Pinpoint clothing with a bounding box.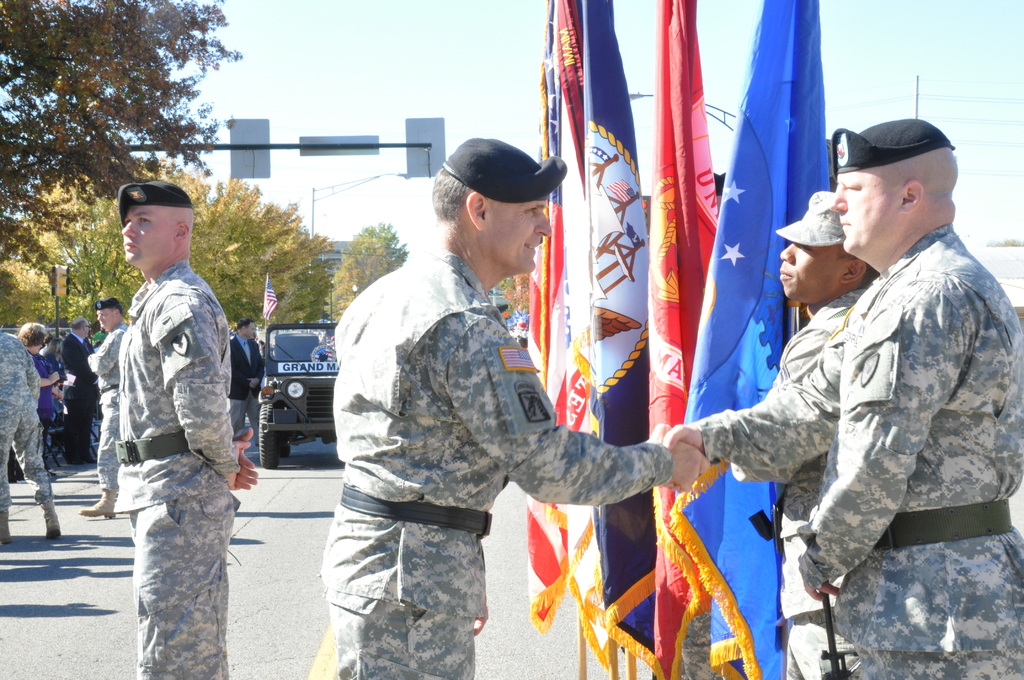
(116,261,238,679).
